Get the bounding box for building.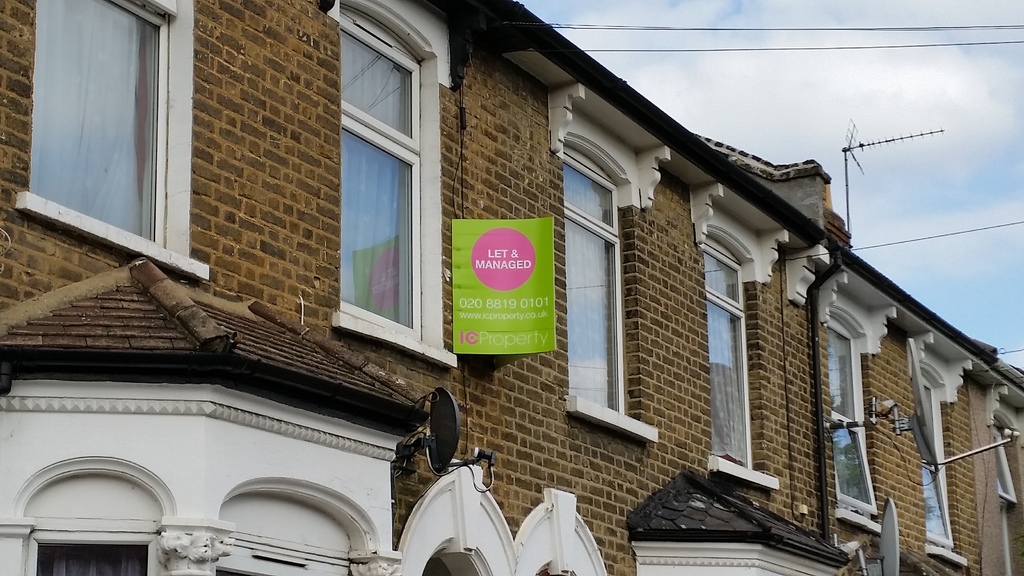
{"x1": 967, "y1": 351, "x2": 1023, "y2": 575}.
